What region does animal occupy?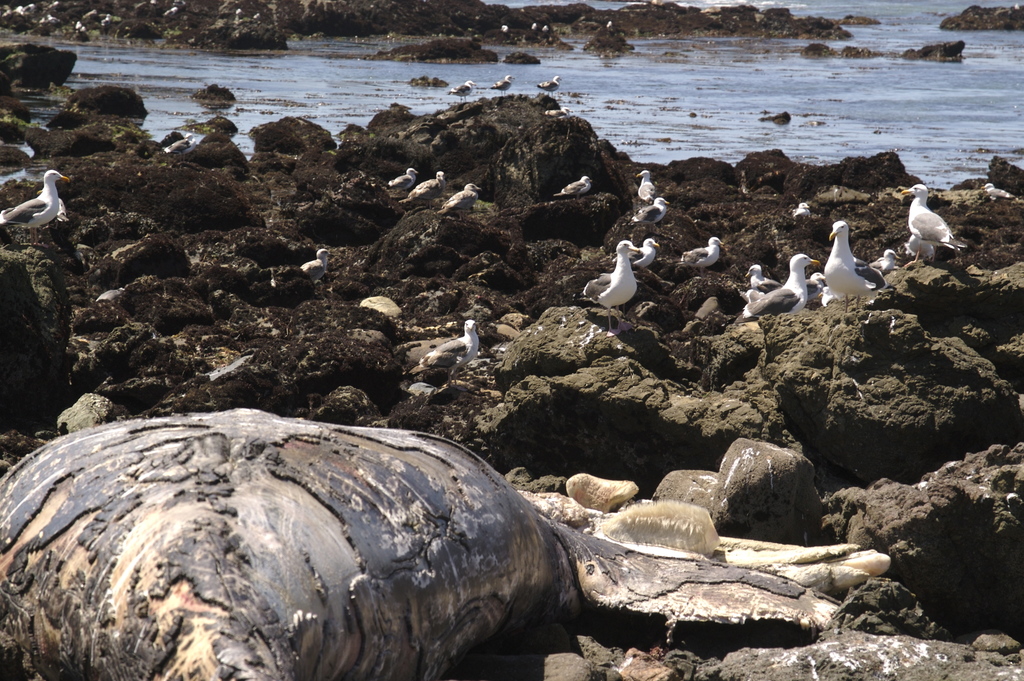
rect(900, 181, 965, 267).
